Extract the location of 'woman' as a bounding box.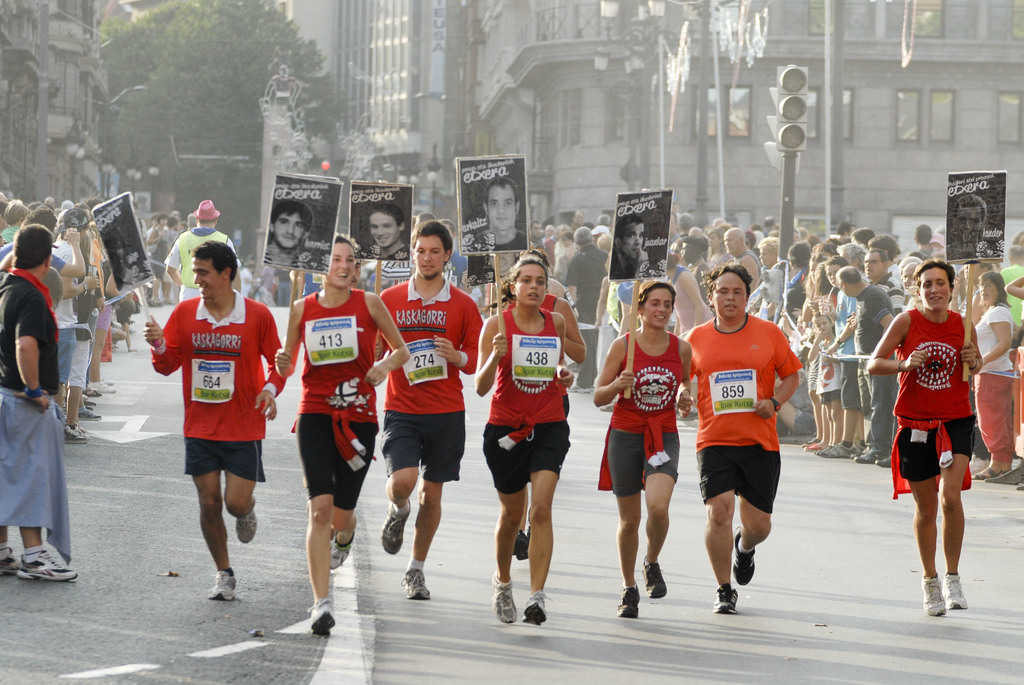
box(596, 232, 613, 258).
